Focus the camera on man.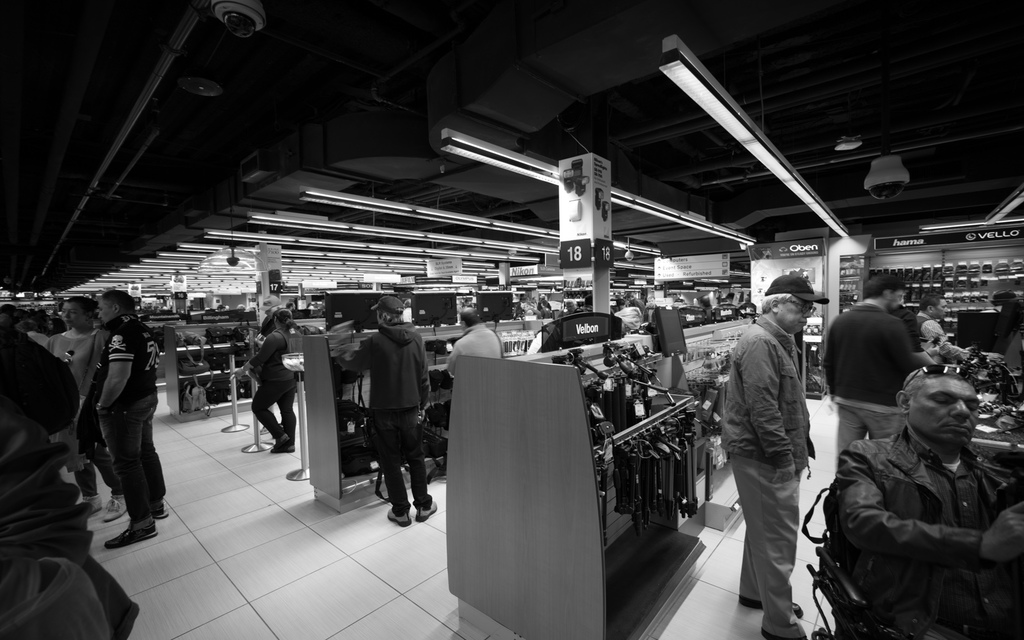
Focus region: {"x1": 910, "y1": 287, "x2": 968, "y2": 365}.
